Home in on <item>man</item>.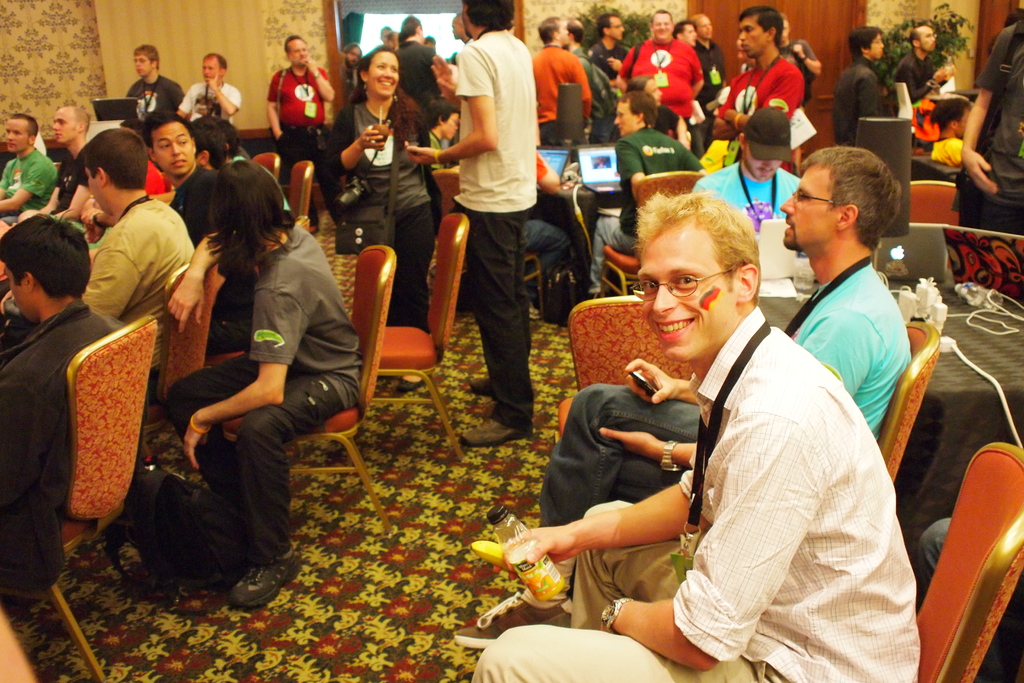
Homed in at left=449, top=148, right=915, bottom=651.
